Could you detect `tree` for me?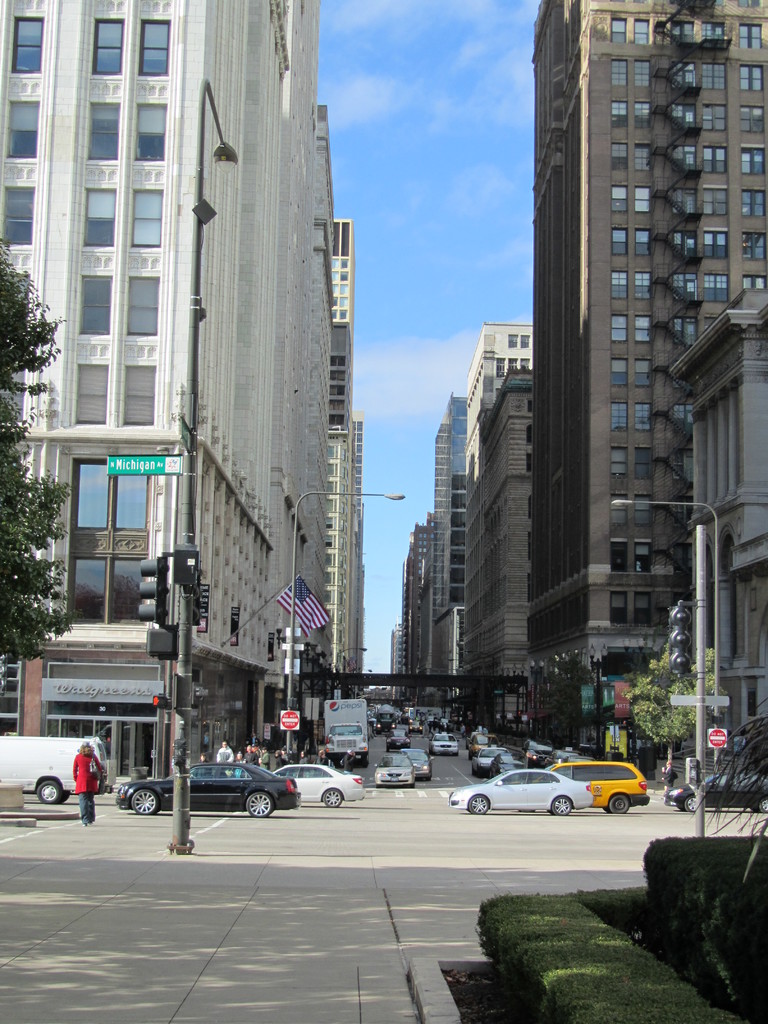
Detection result: 537/652/609/755.
